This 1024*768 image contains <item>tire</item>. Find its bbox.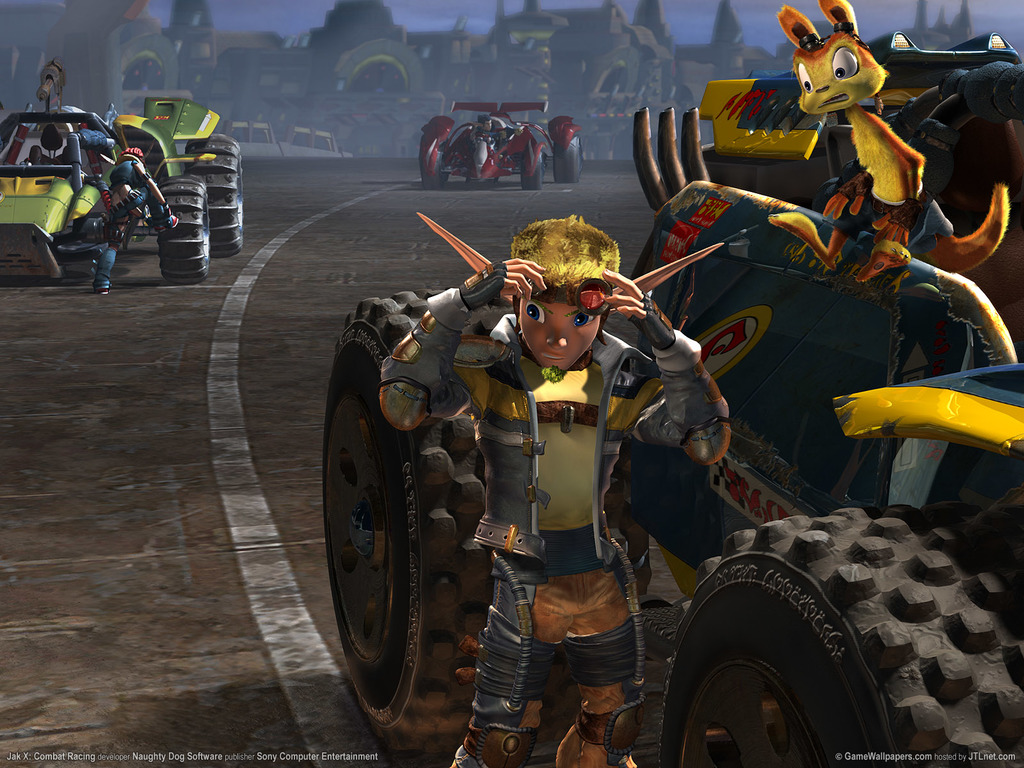
(324, 289, 514, 767).
